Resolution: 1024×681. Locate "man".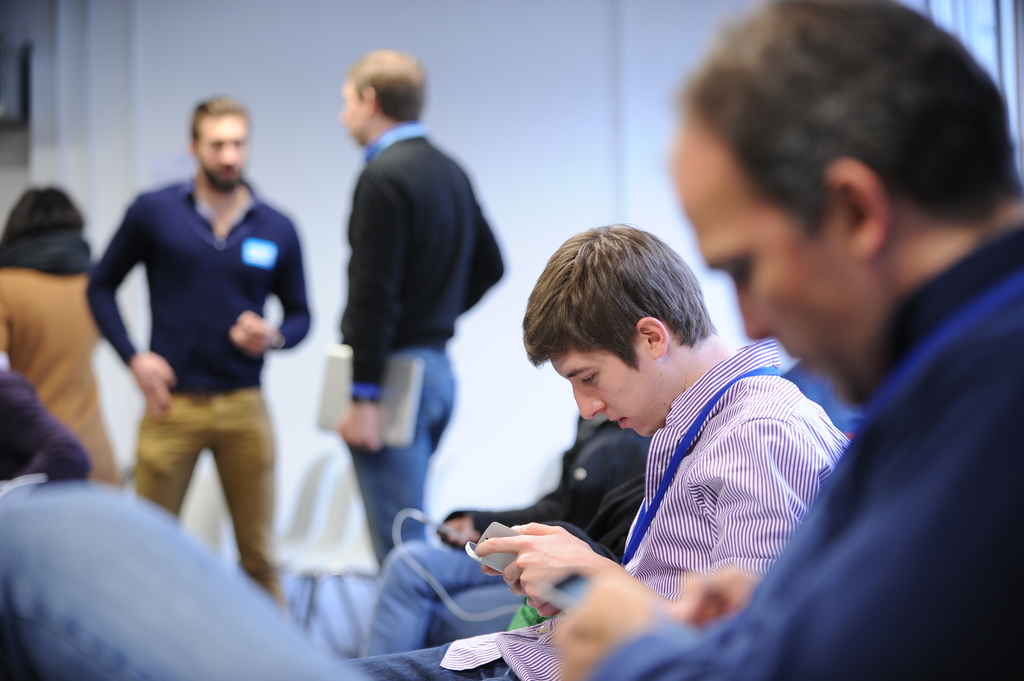
rect(0, 0, 1023, 680).
